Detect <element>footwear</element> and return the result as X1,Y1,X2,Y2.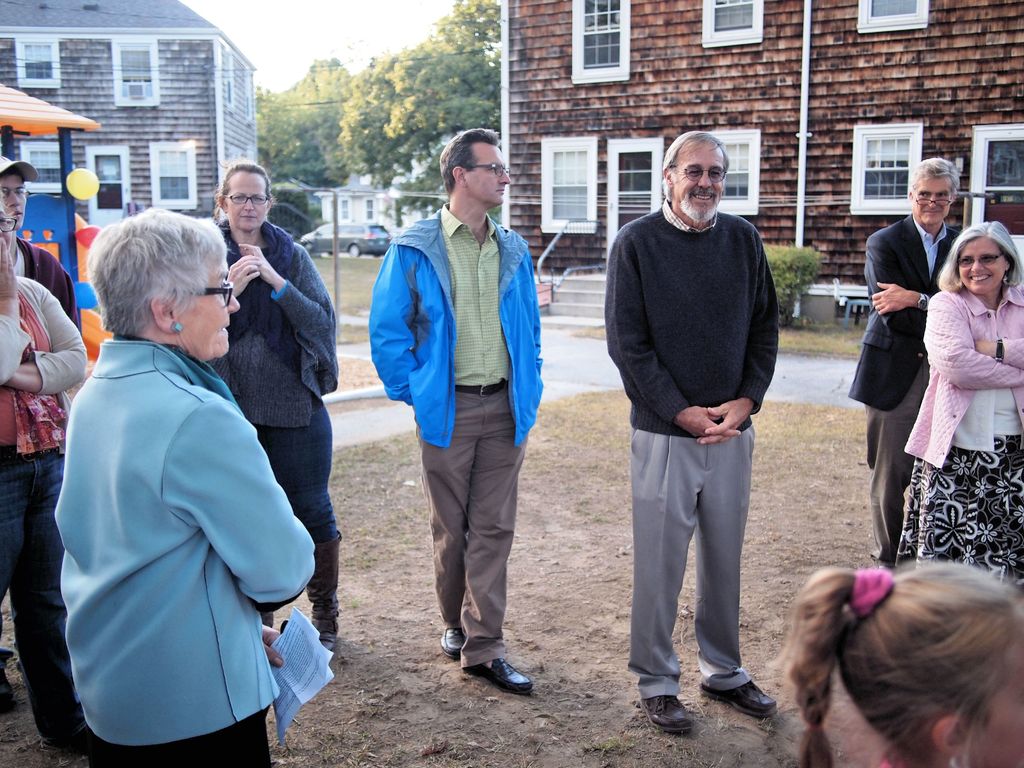
465,653,534,693.
